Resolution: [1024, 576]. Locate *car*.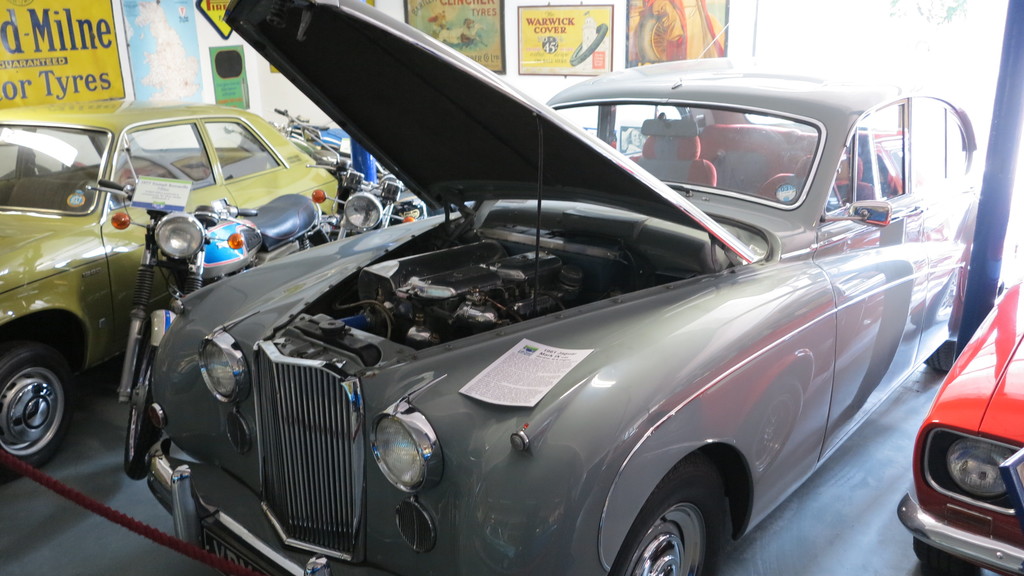
[x1=898, y1=278, x2=1023, y2=575].
